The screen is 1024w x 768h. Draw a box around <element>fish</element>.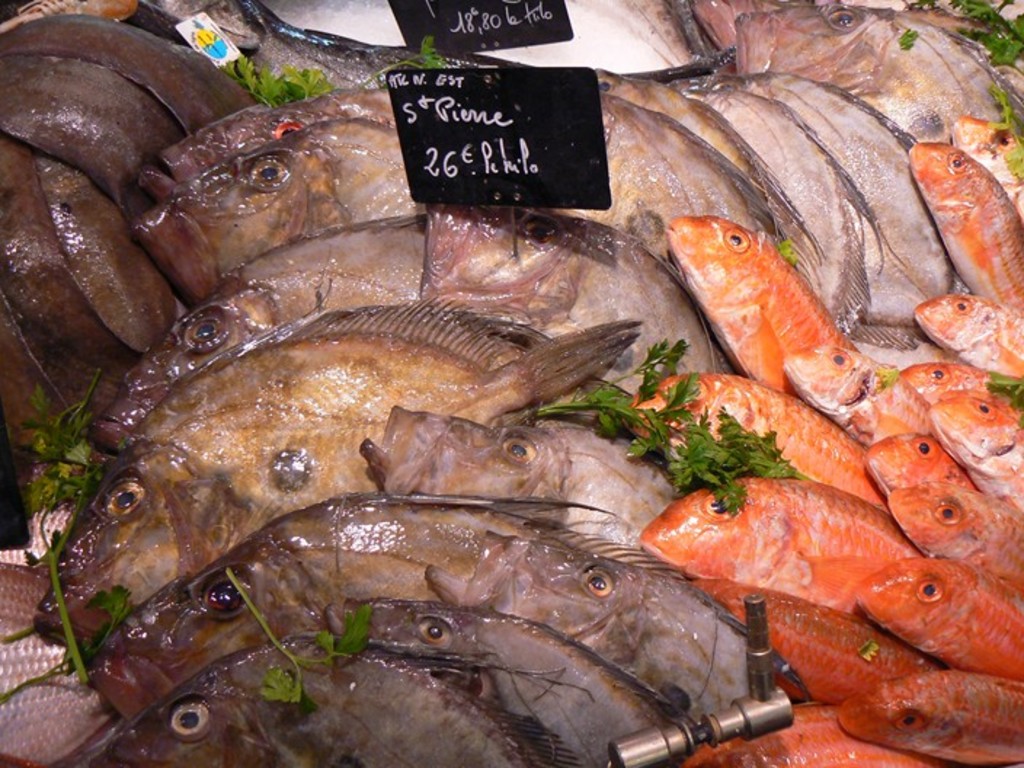
(x1=678, y1=79, x2=884, y2=333).
